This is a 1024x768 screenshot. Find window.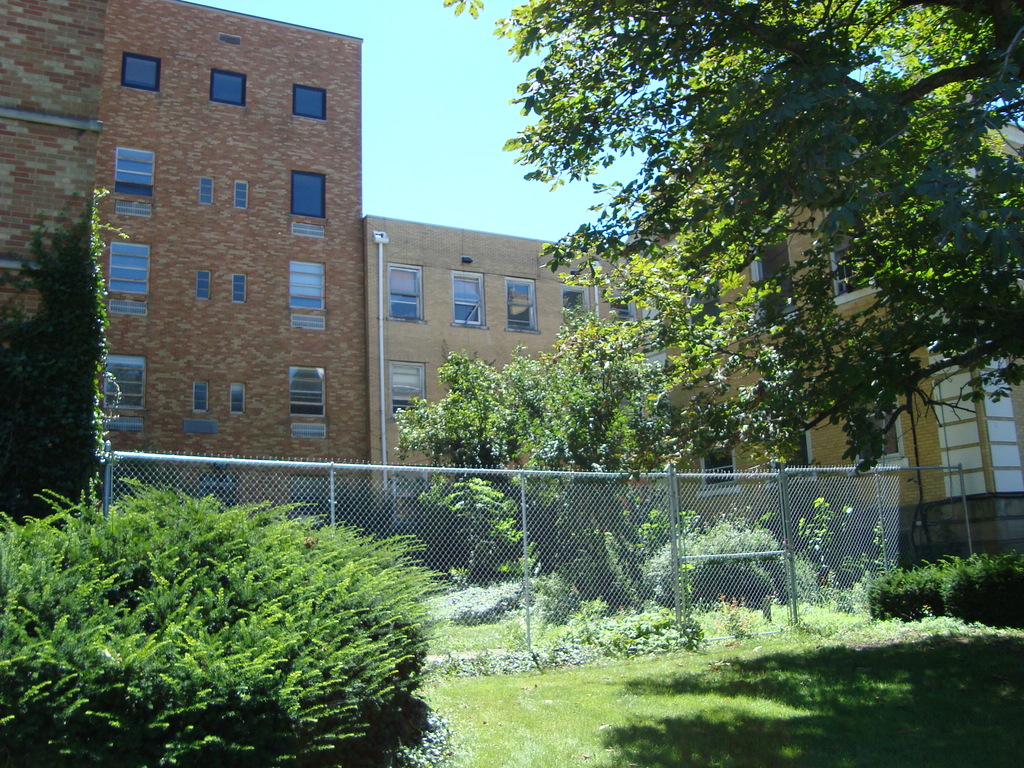
Bounding box: pyautogui.locateOnScreen(394, 362, 426, 422).
